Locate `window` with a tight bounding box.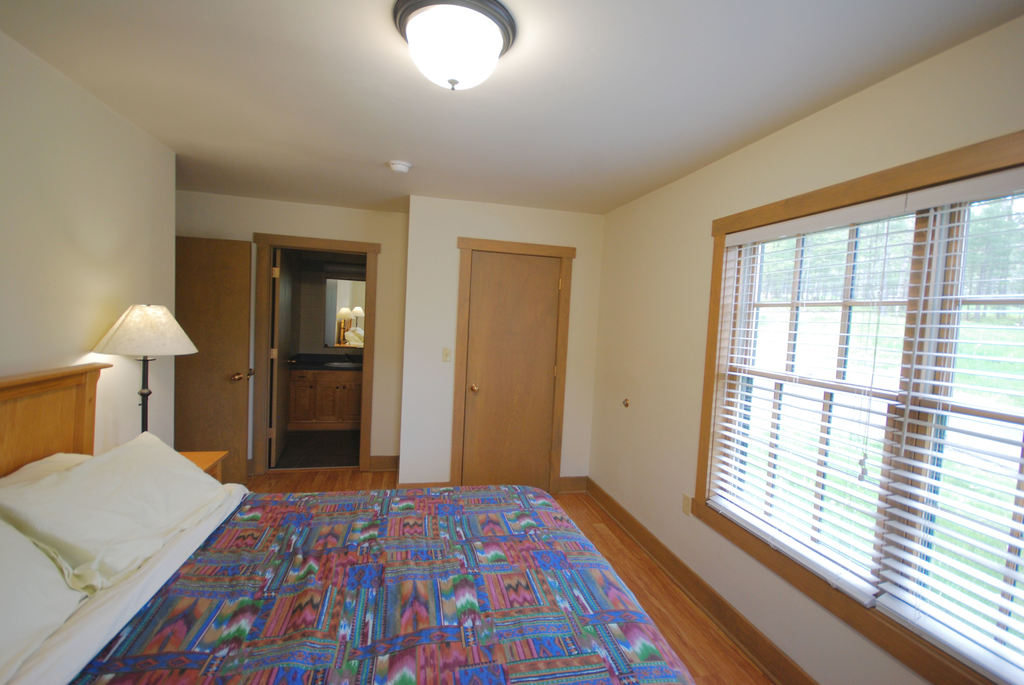
x1=687, y1=155, x2=936, y2=575.
